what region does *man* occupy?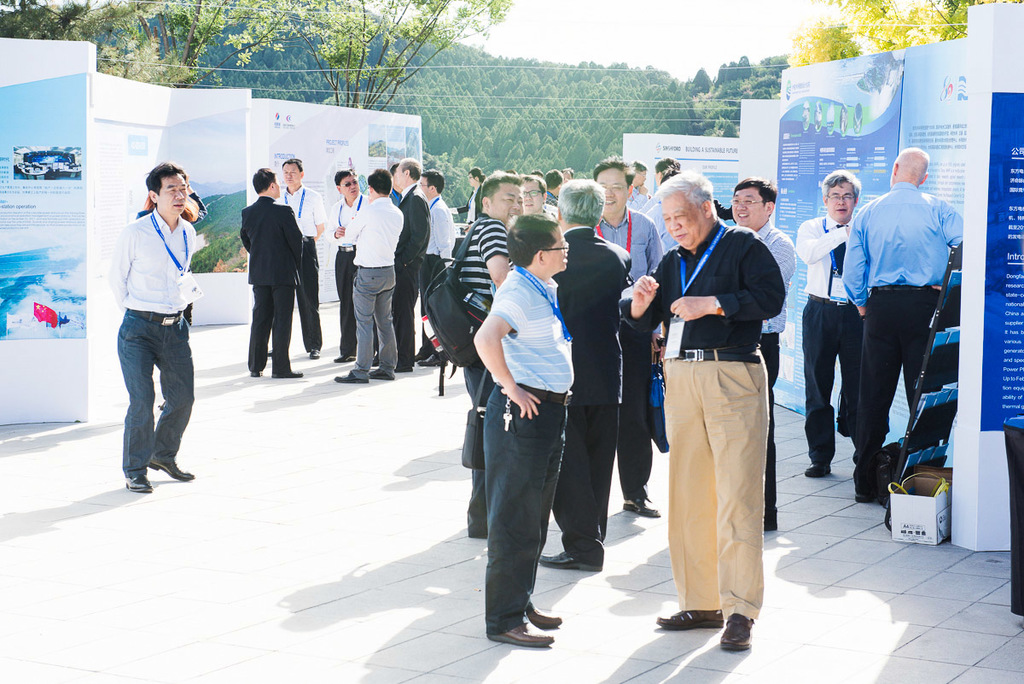
bbox=(591, 157, 666, 521).
